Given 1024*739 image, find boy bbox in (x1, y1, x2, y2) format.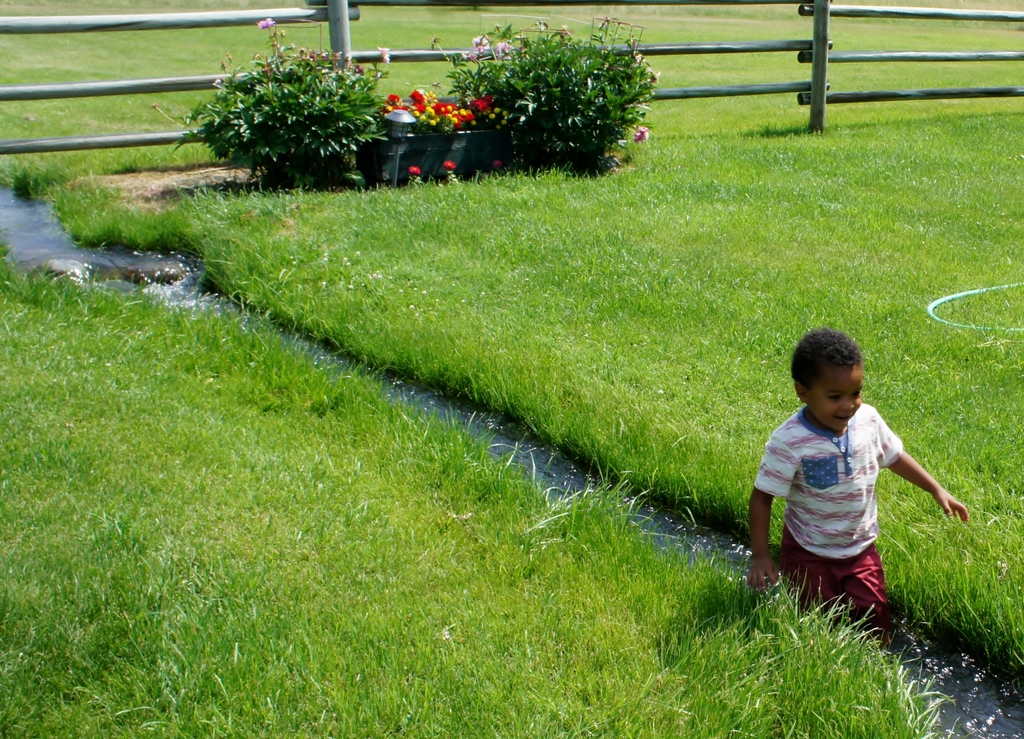
(751, 325, 966, 657).
